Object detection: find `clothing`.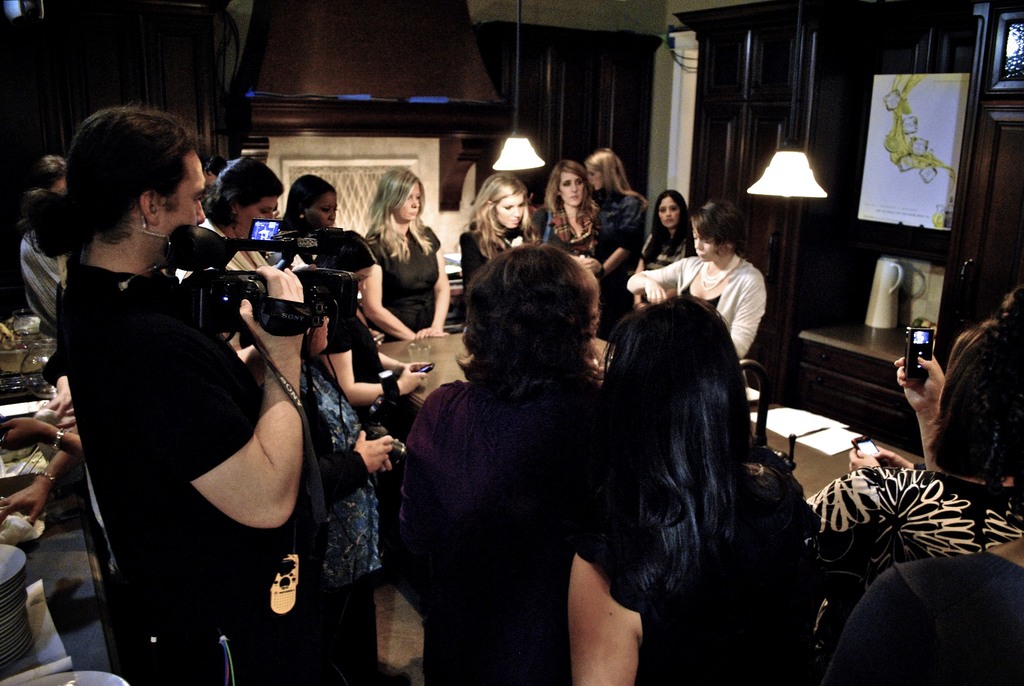
region(46, 184, 329, 654).
